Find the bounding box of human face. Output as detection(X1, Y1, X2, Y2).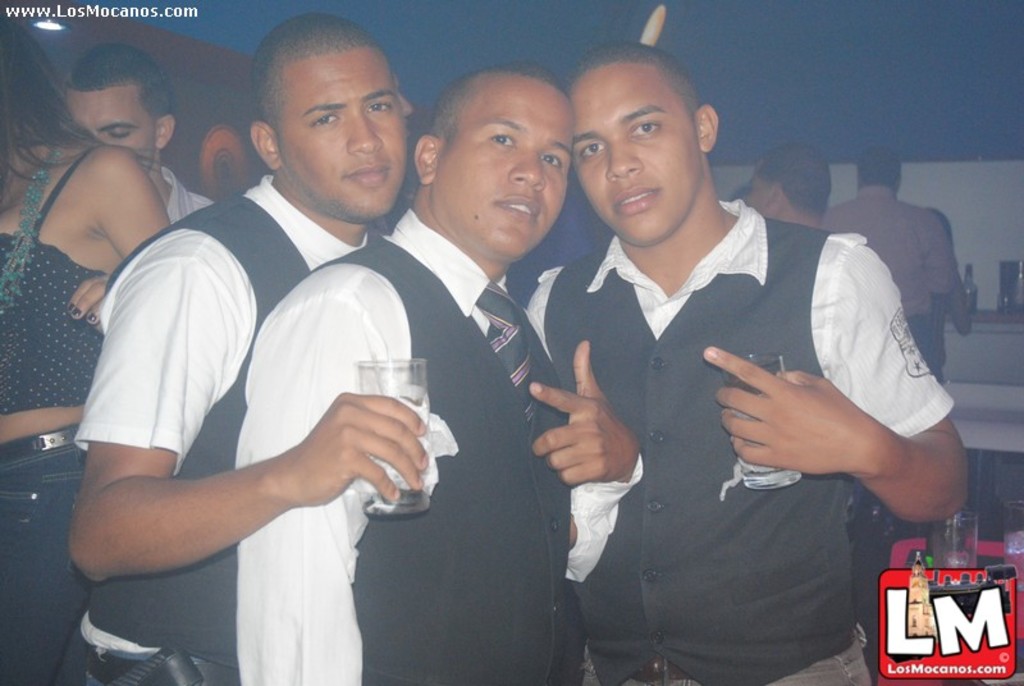
detection(575, 59, 699, 248).
